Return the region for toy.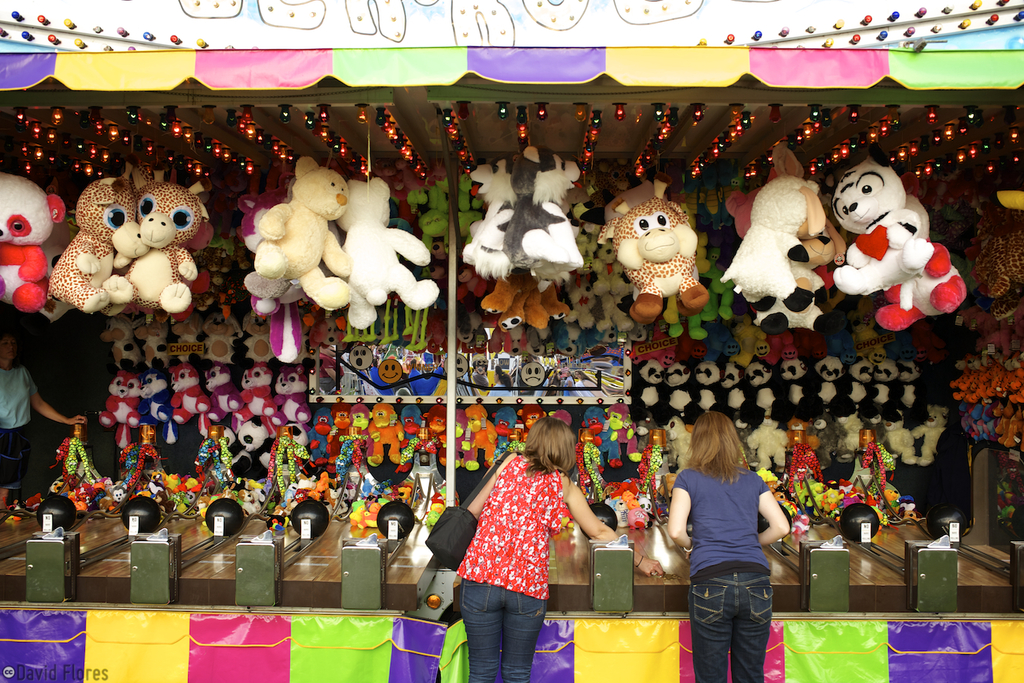
bbox(228, 360, 280, 430).
